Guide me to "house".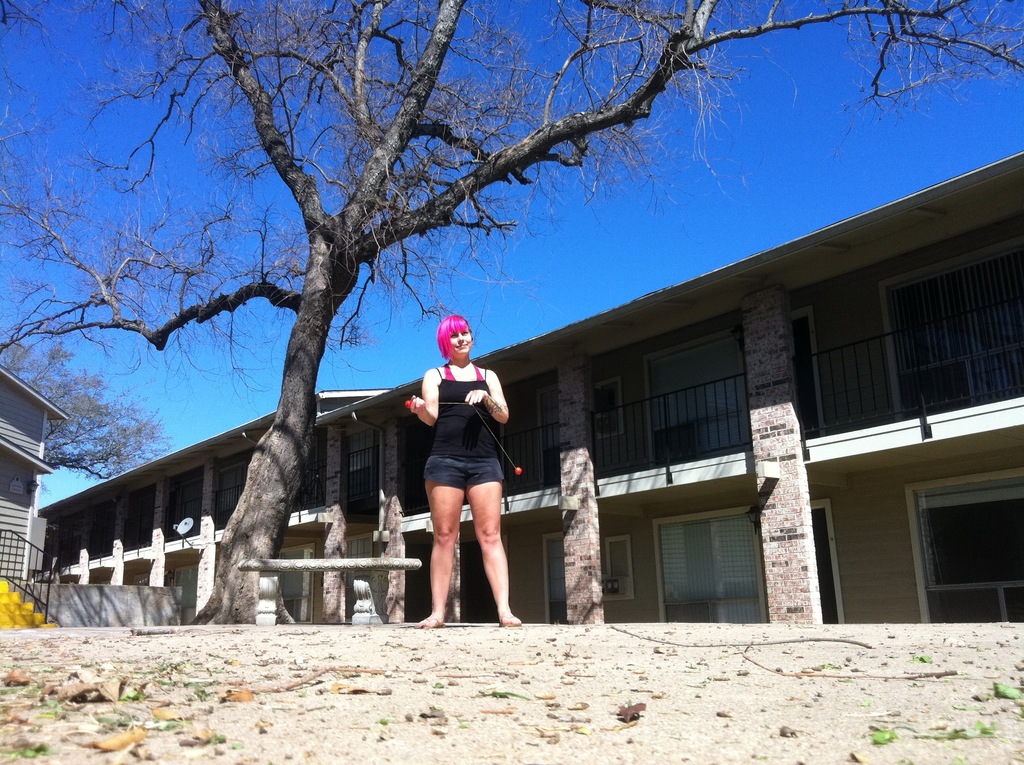
Guidance: bbox=(140, 82, 965, 645).
